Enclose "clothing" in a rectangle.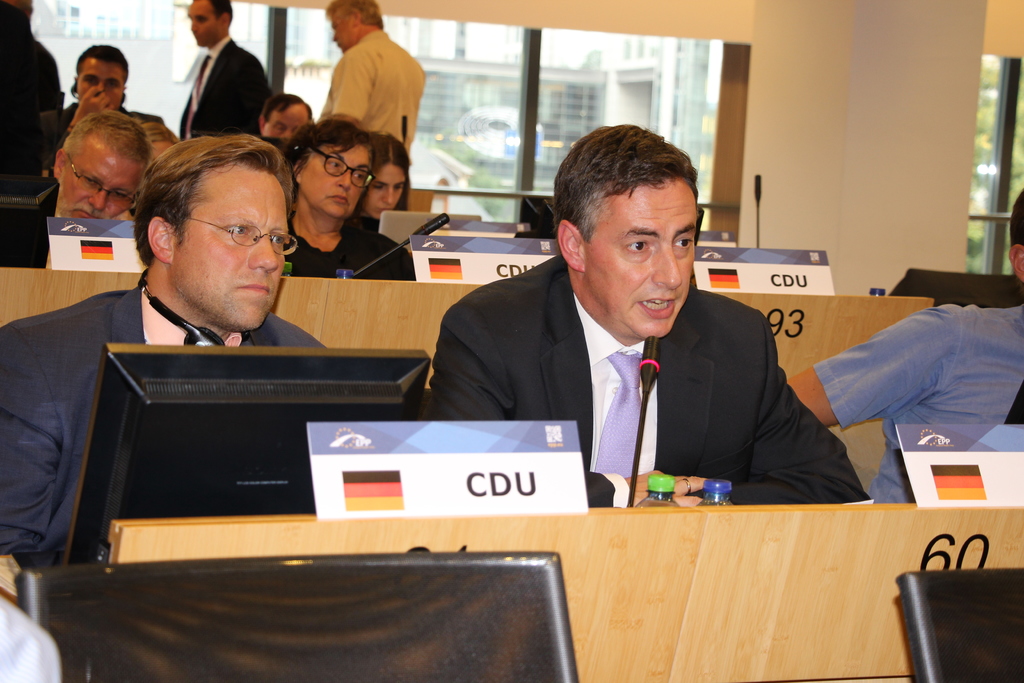
816 304 1023 508.
